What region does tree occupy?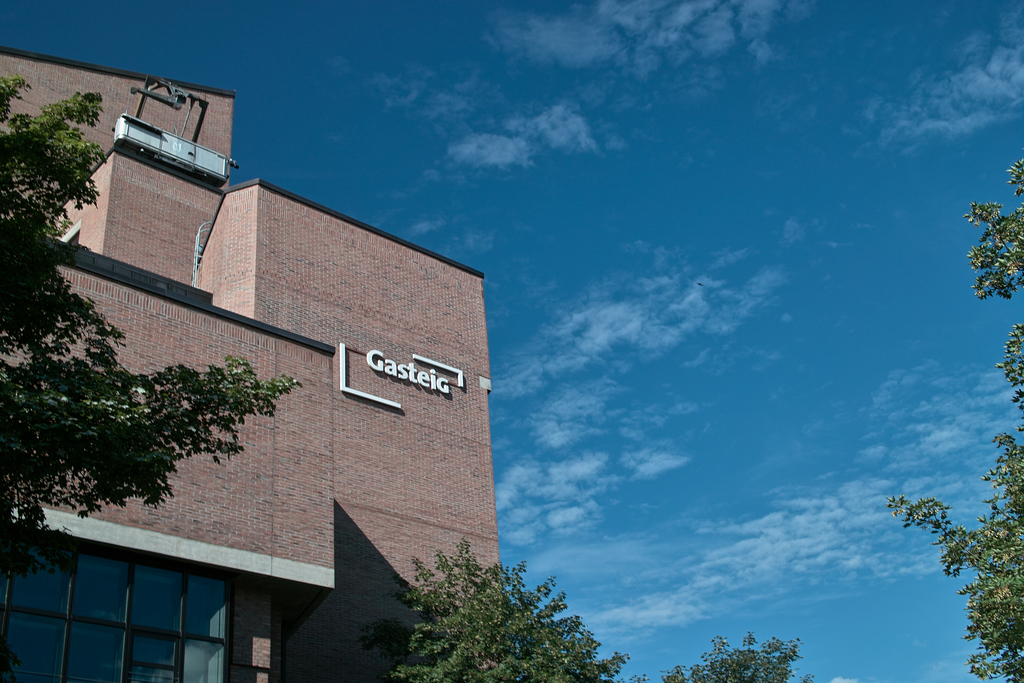
359 539 819 682.
